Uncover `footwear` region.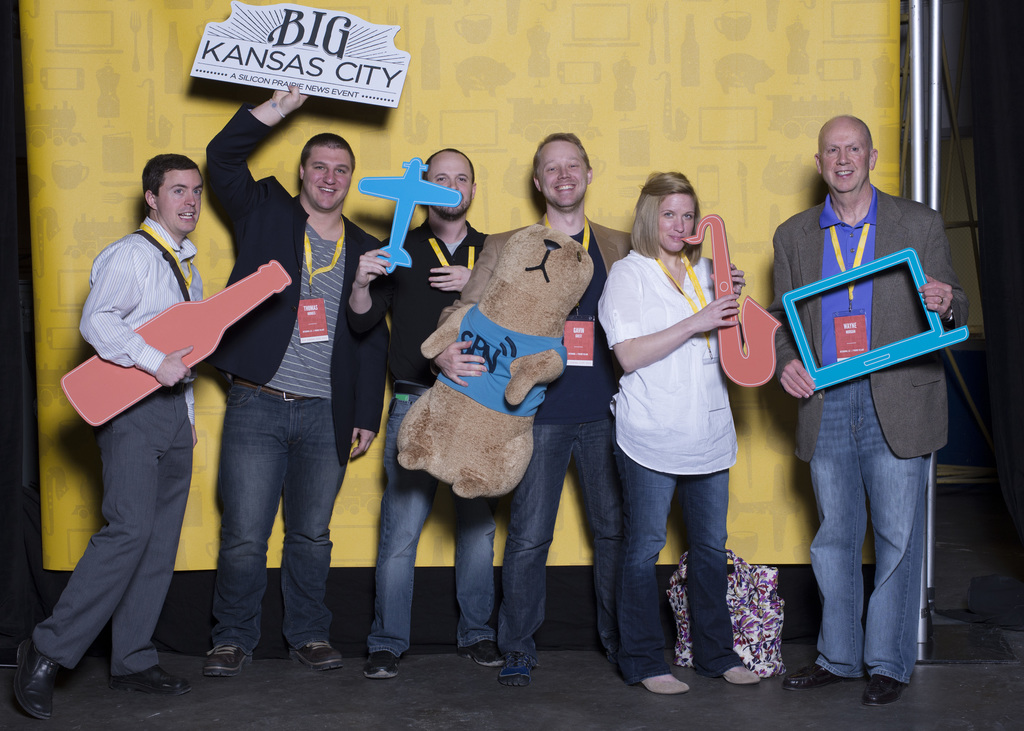
Uncovered: (364, 650, 400, 677).
